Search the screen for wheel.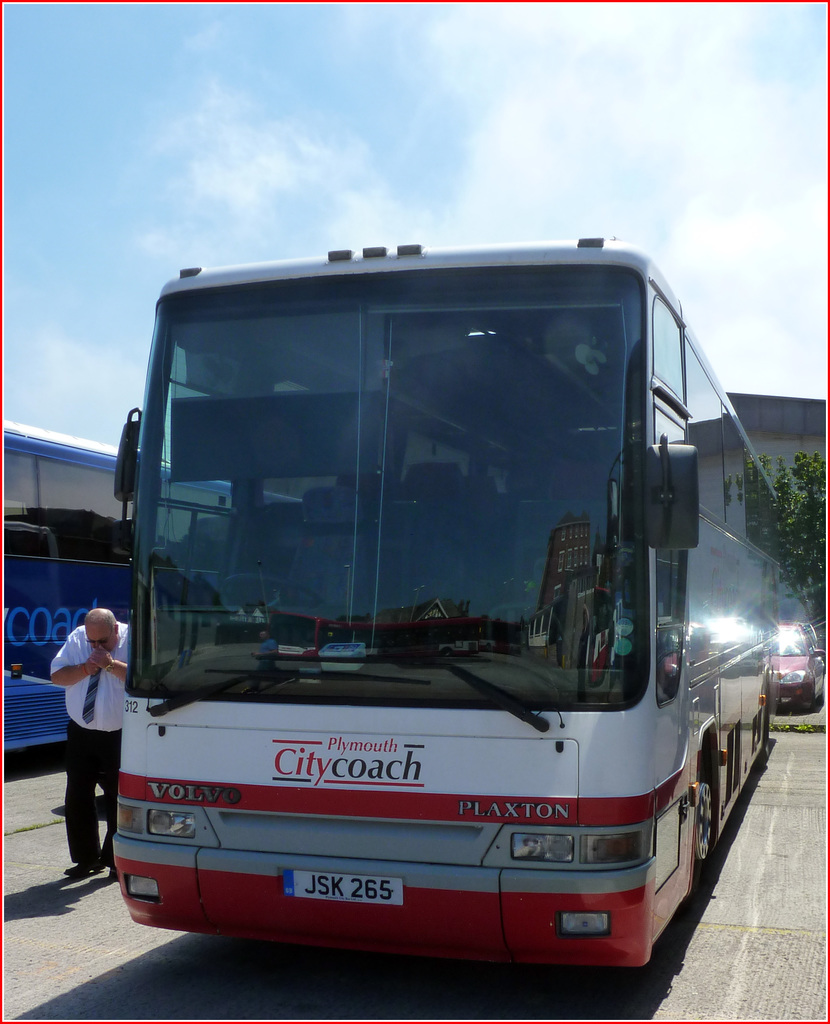
Found at x1=214 y1=568 x2=321 y2=629.
